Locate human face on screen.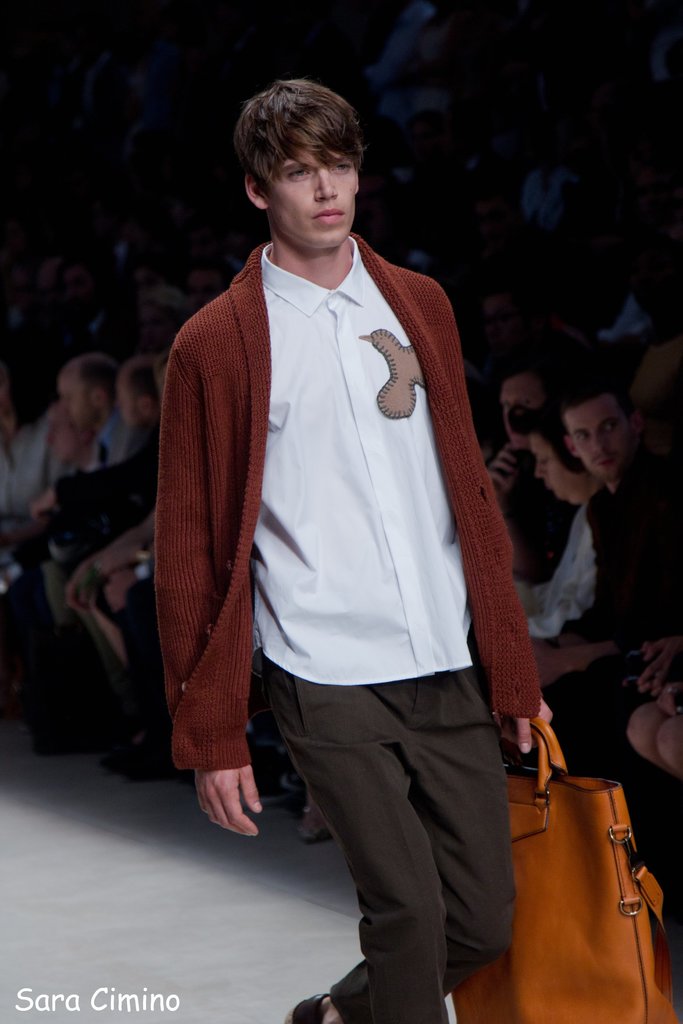
On screen at (x1=266, y1=144, x2=359, y2=250).
